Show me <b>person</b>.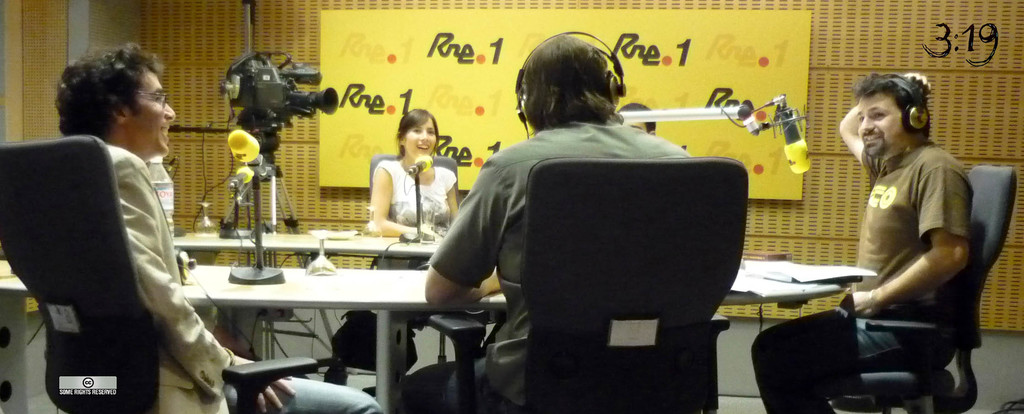
<b>person</b> is here: [left=751, top=70, right=973, bottom=413].
